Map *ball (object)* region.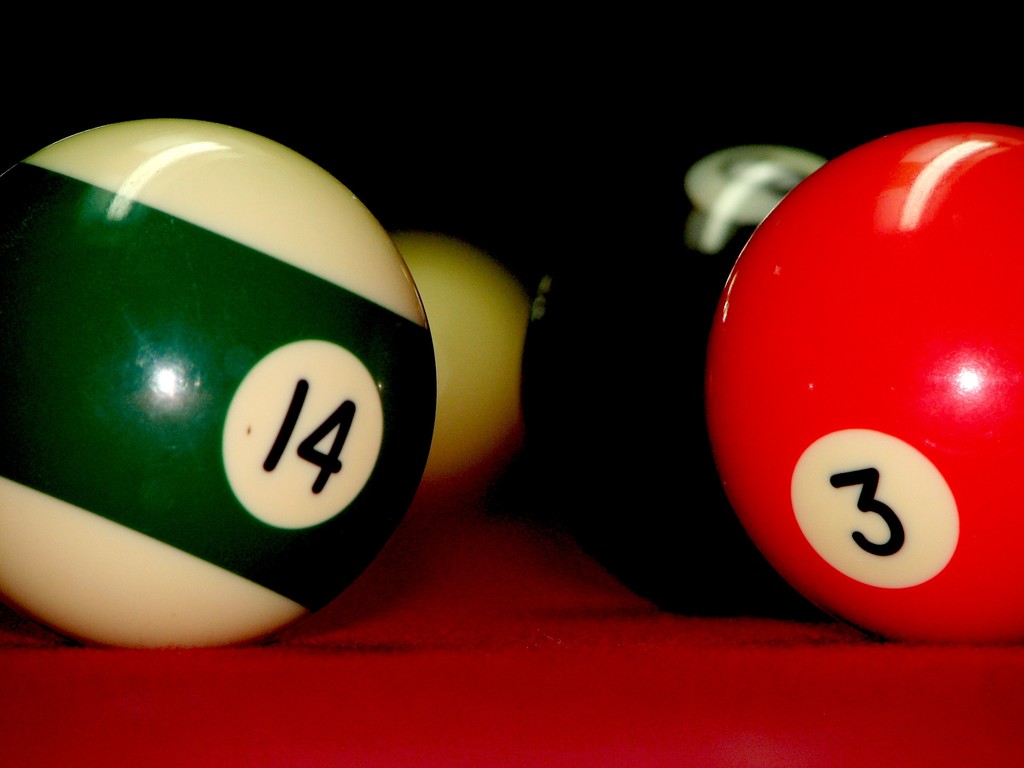
Mapped to l=0, t=113, r=440, b=653.
